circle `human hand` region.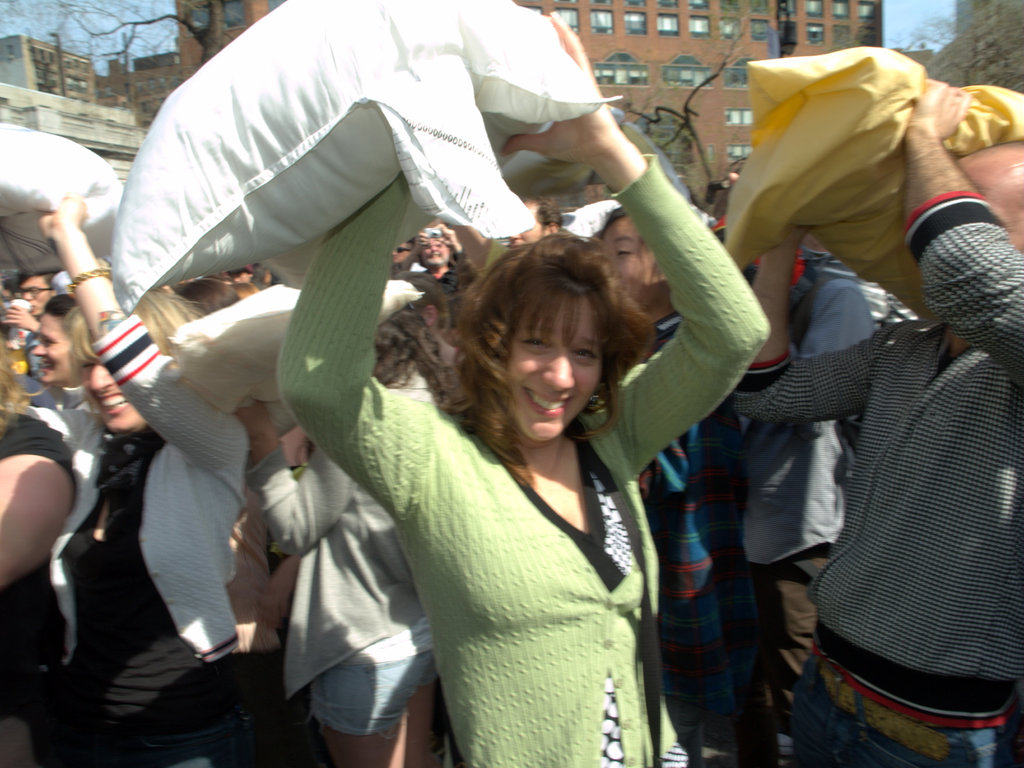
Region: [0, 303, 39, 332].
